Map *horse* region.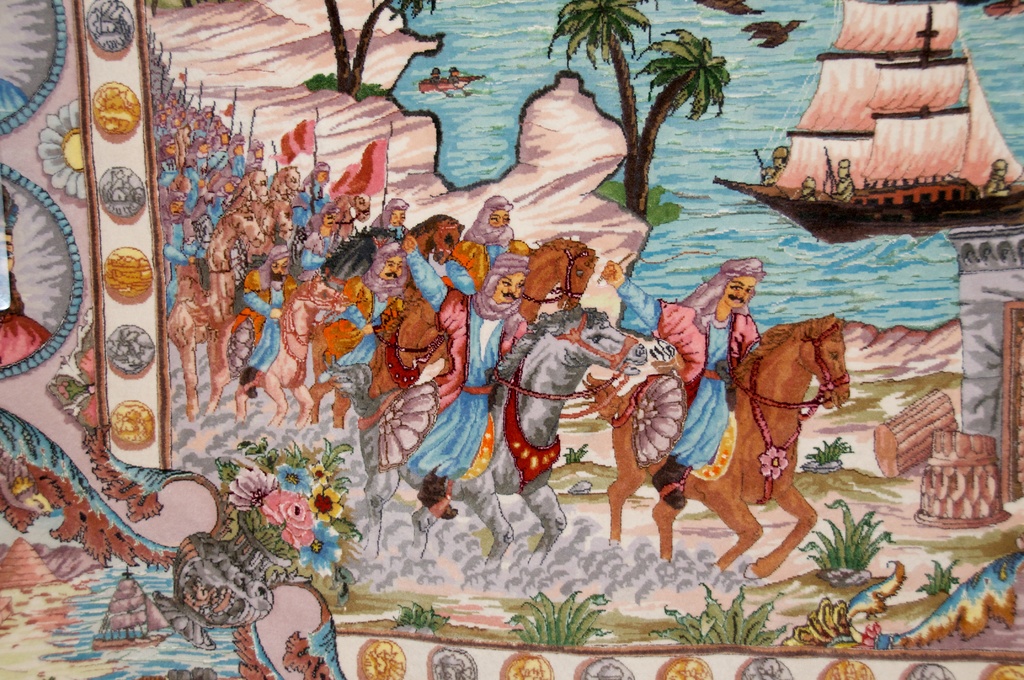
Mapped to [164,166,464,426].
